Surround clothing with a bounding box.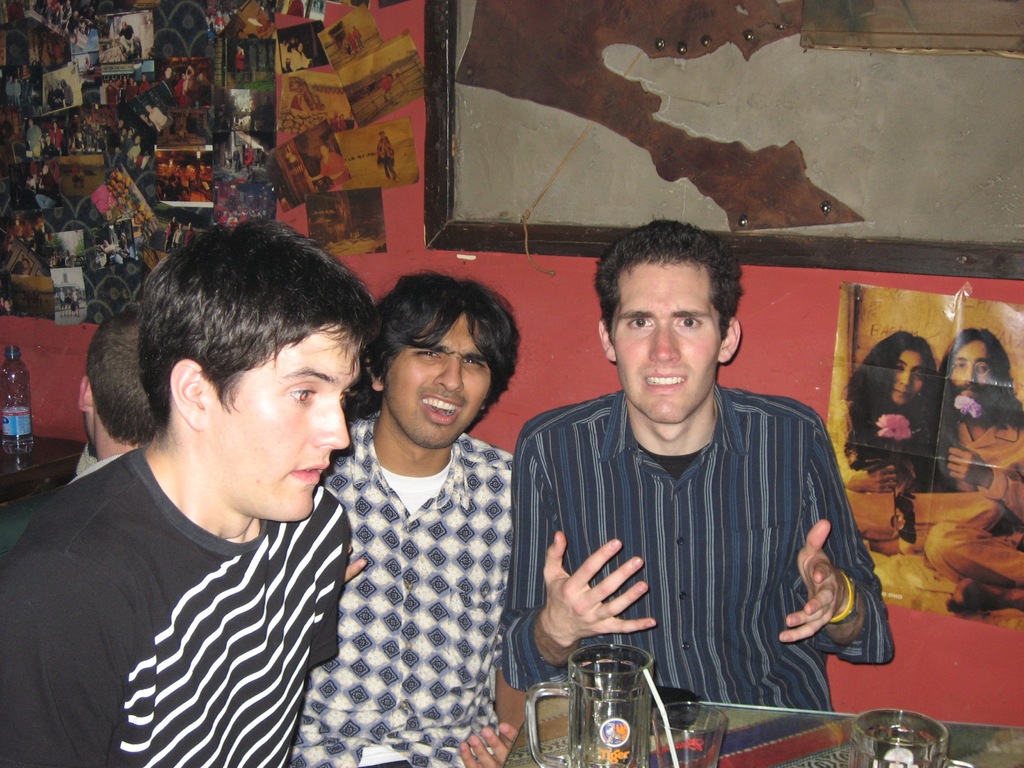
locate(921, 418, 1023, 588).
